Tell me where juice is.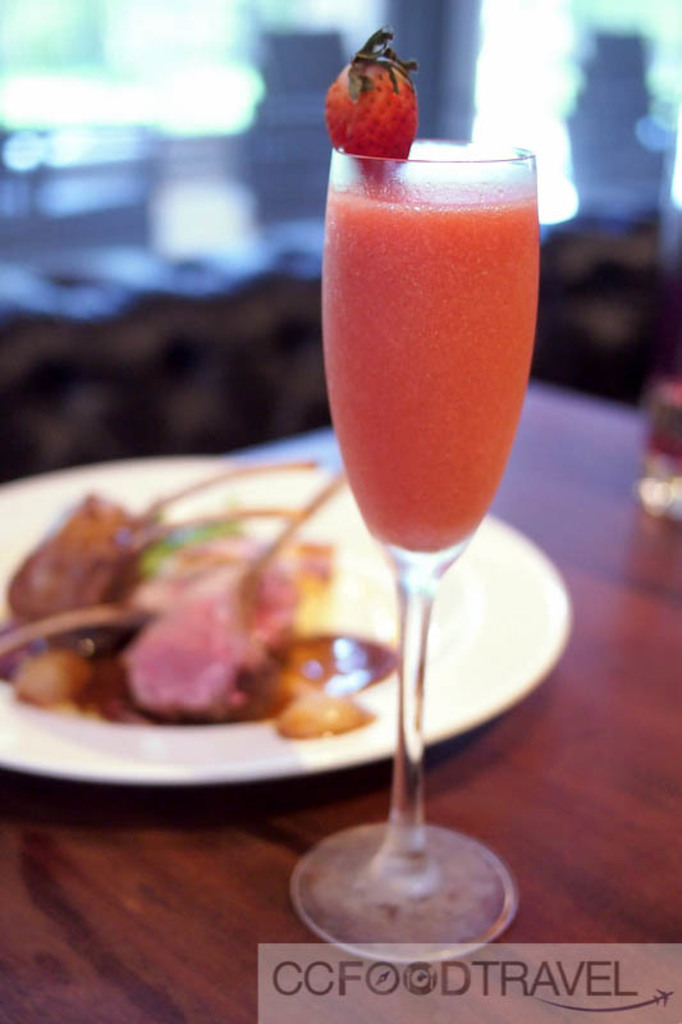
juice is at region(320, 182, 540, 556).
